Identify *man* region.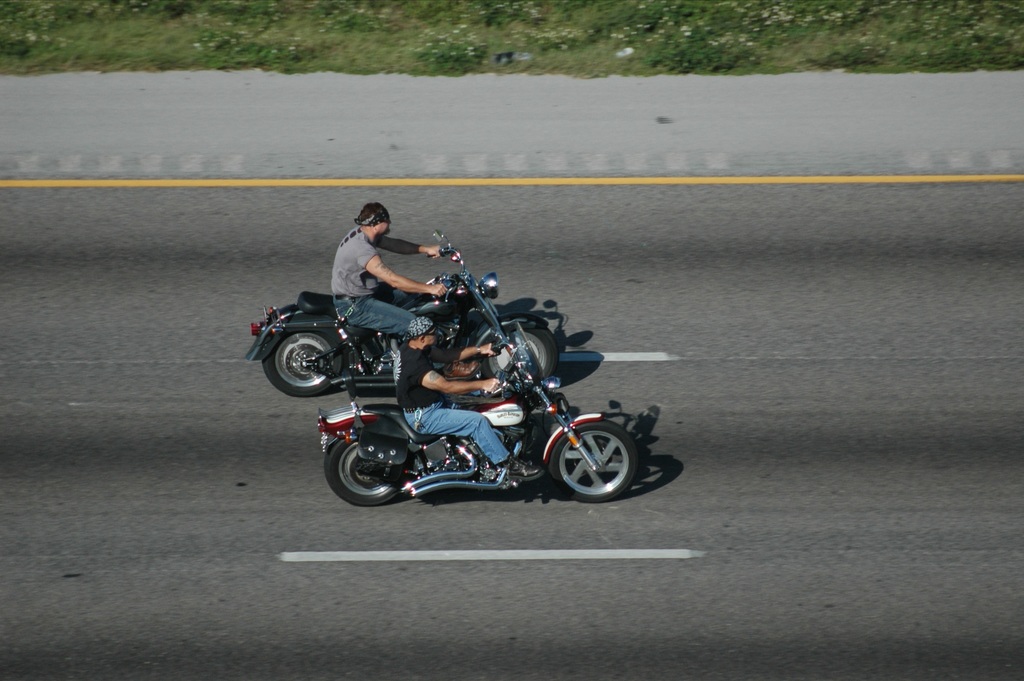
Region: <region>327, 200, 444, 390</region>.
